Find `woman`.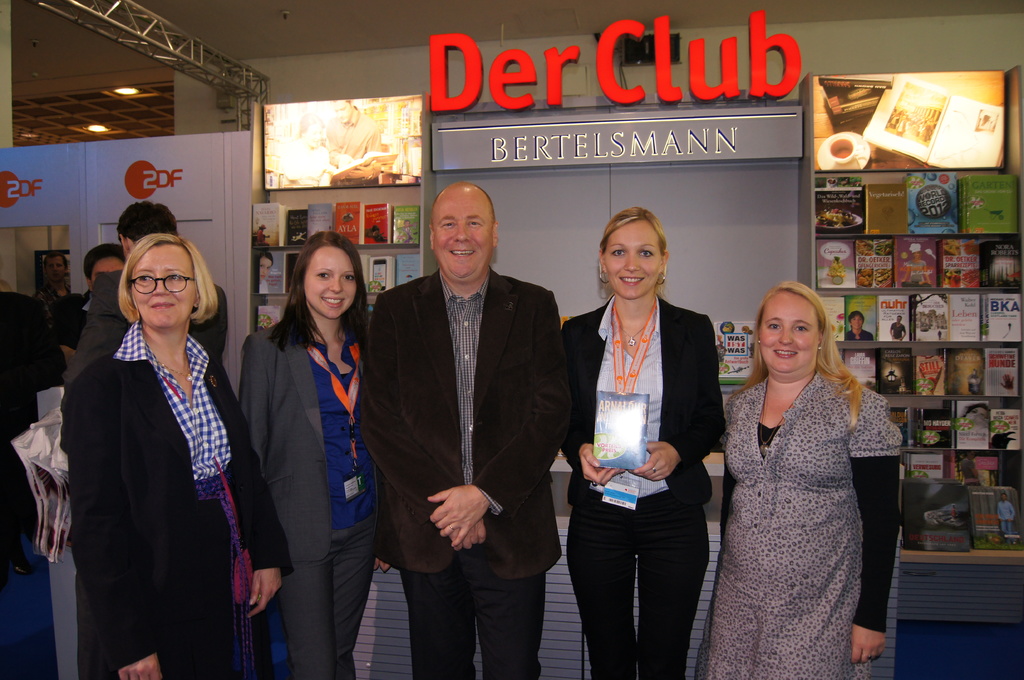
pyautogui.locateOnScreen(220, 229, 365, 679).
